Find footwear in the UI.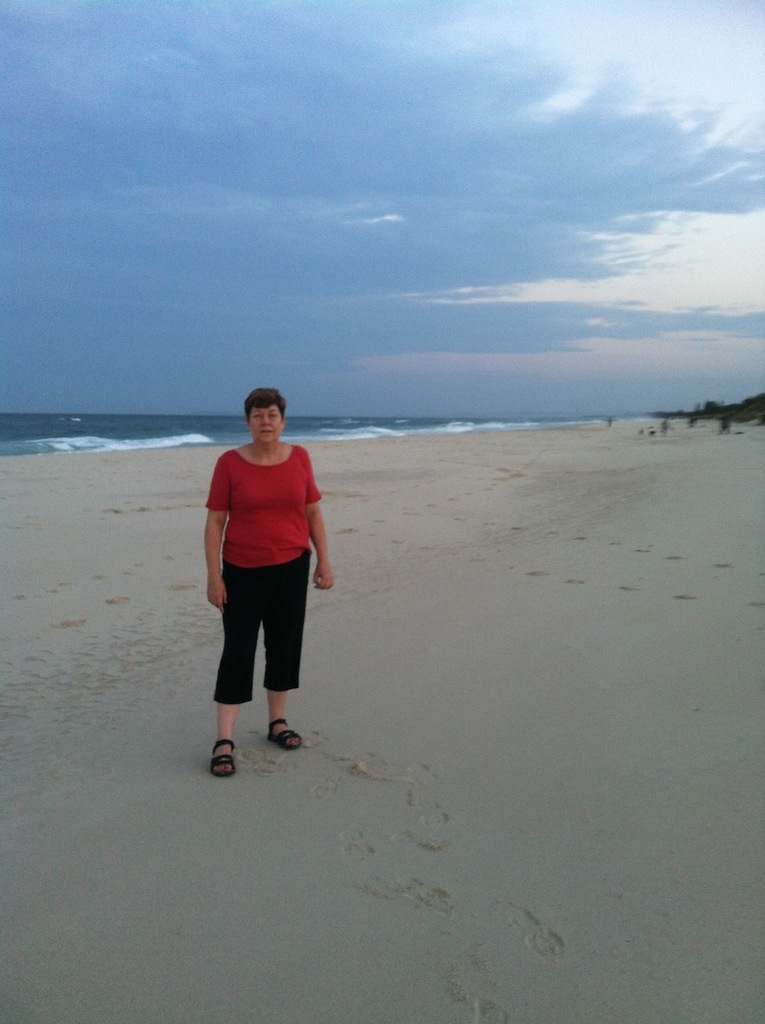
UI element at bbox(266, 715, 305, 750).
